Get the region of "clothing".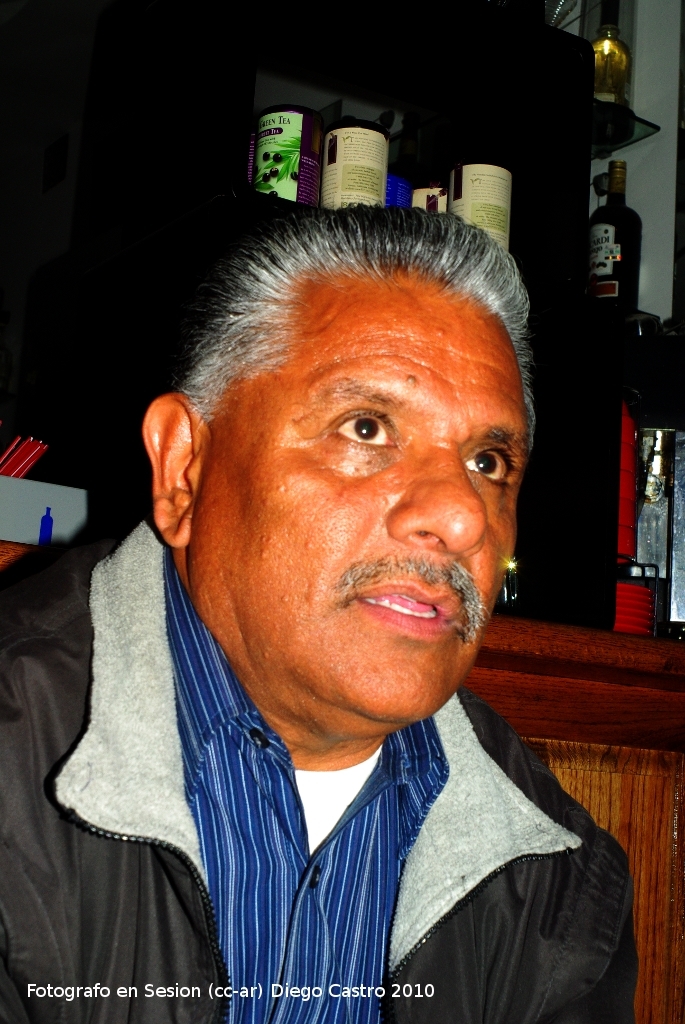
bbox=[0, 505, 640, 1019].
